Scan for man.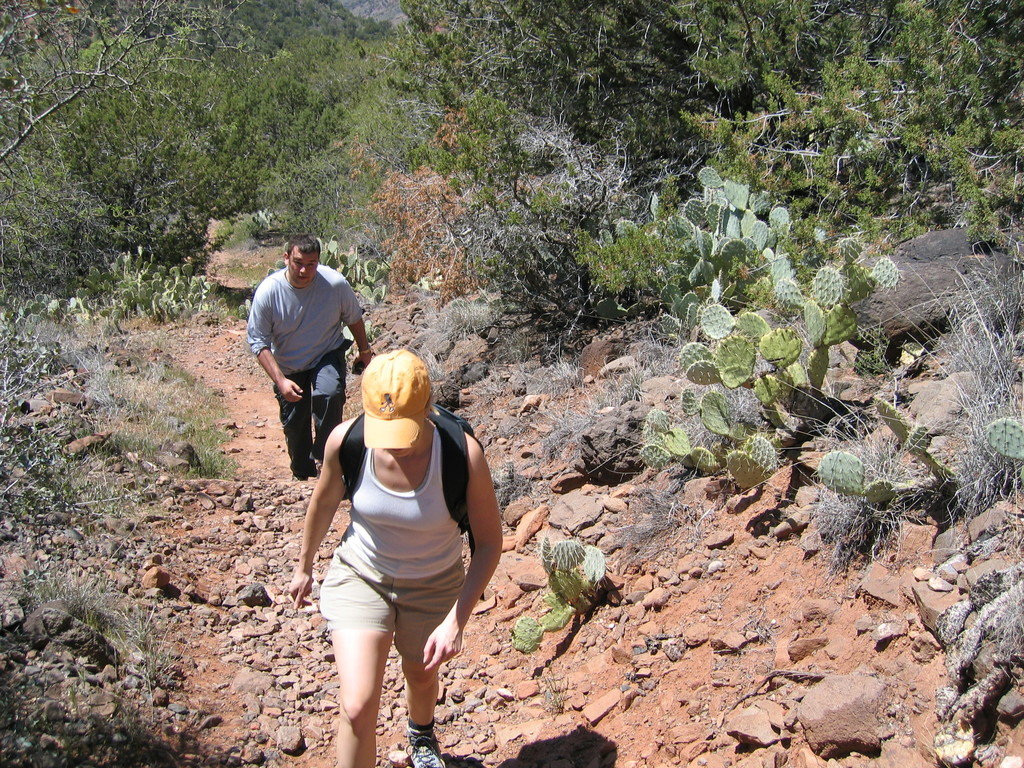
Scan result: (248, 235, 366, 488).
